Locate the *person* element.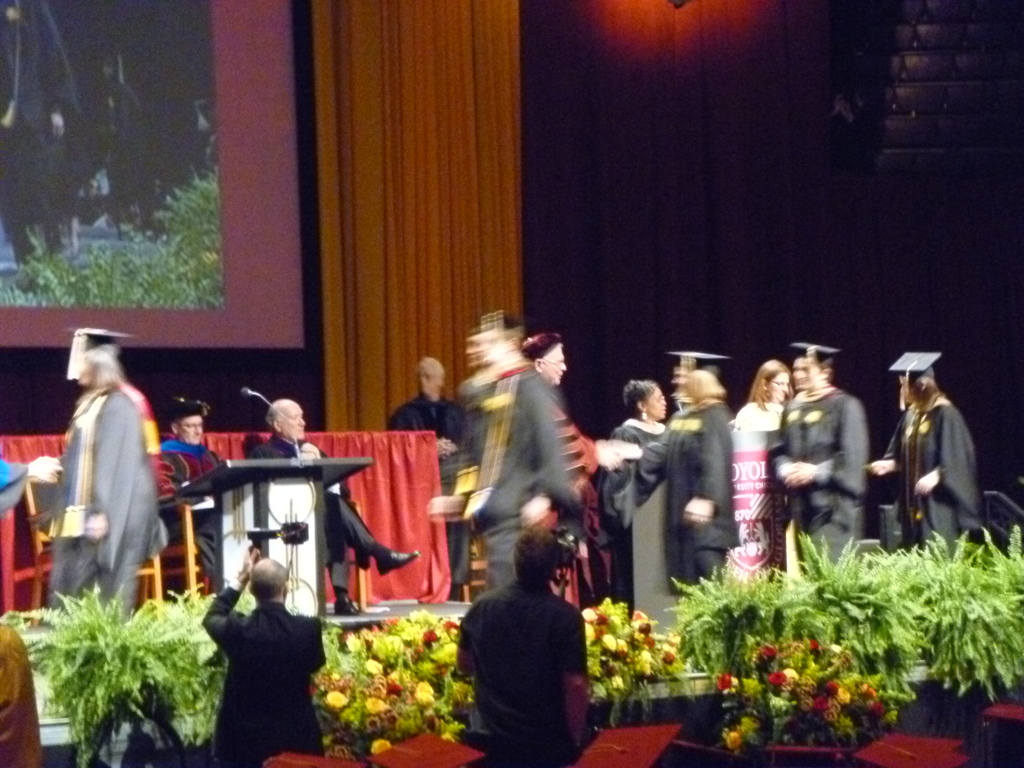
Element bbox: crop(755, 342, 868, 568).
